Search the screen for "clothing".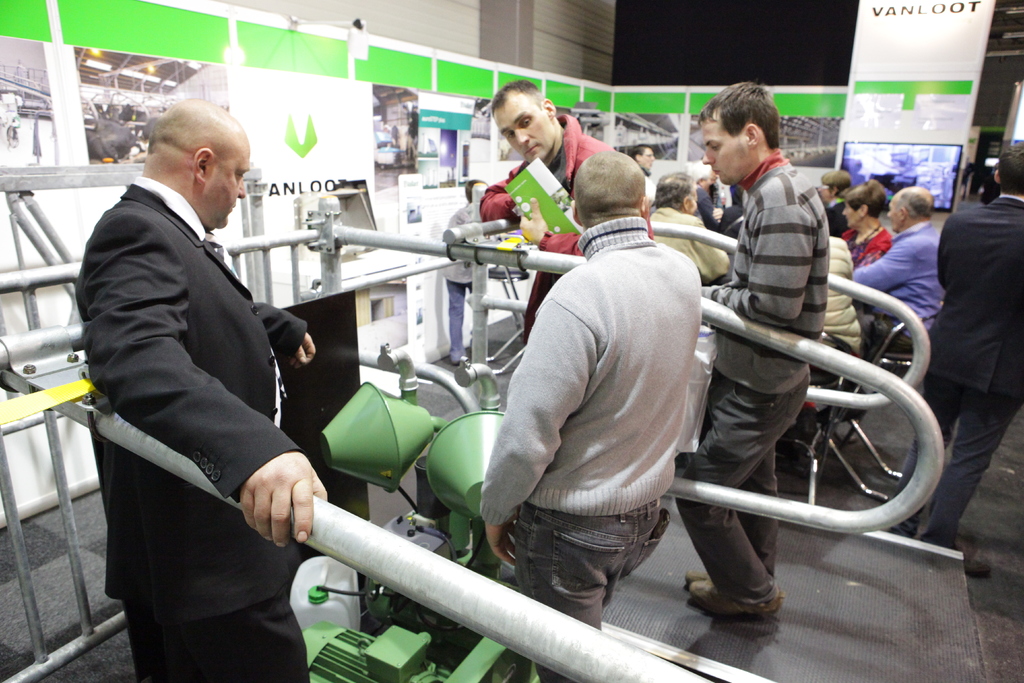
Found at region(481, 113, 653, 345).
